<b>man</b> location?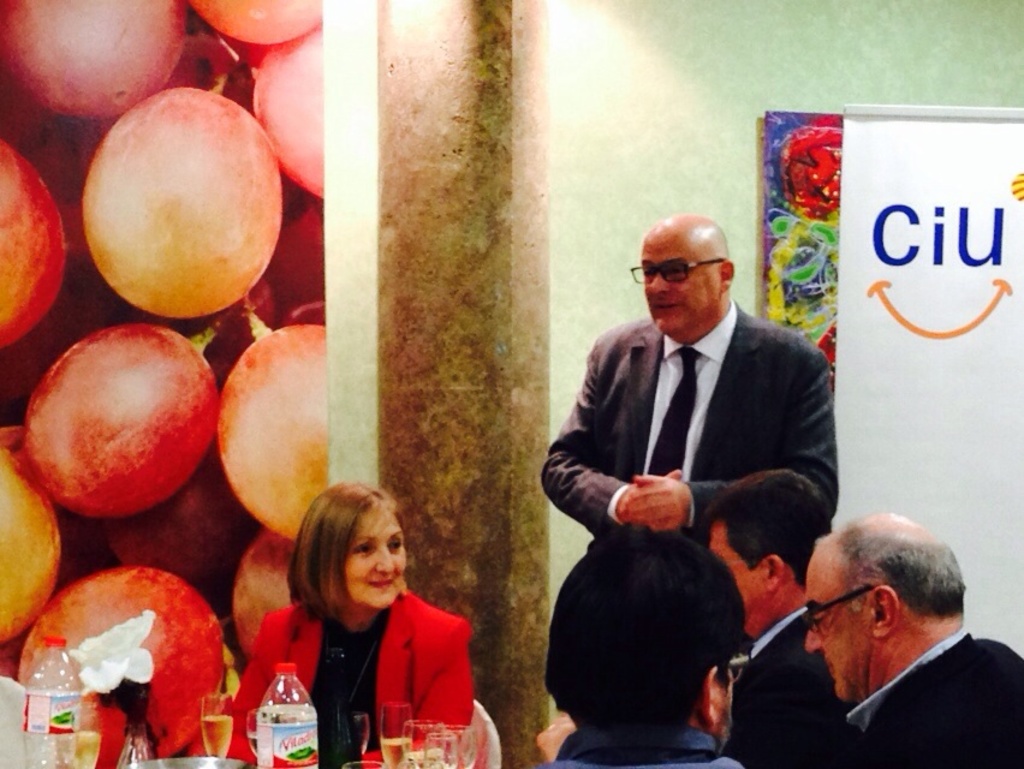
{"x1": 546, "y1": 227, "x2": 851, "y2": 610}
